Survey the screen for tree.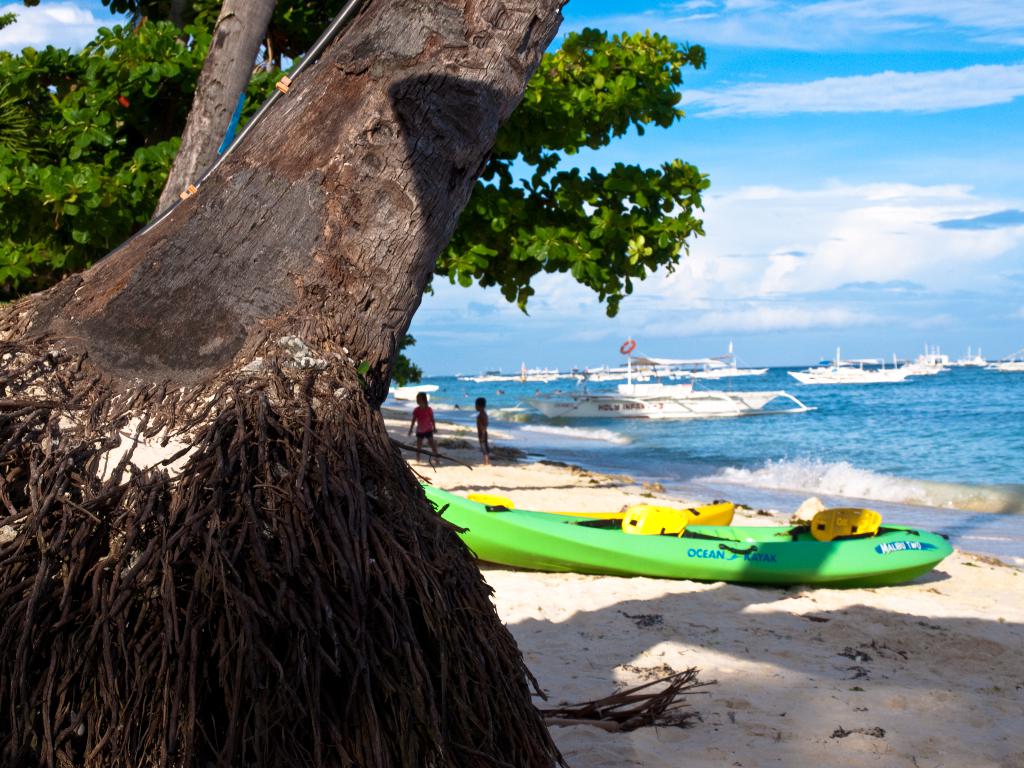
Survey found: locate(0, 0, 717, 767).
